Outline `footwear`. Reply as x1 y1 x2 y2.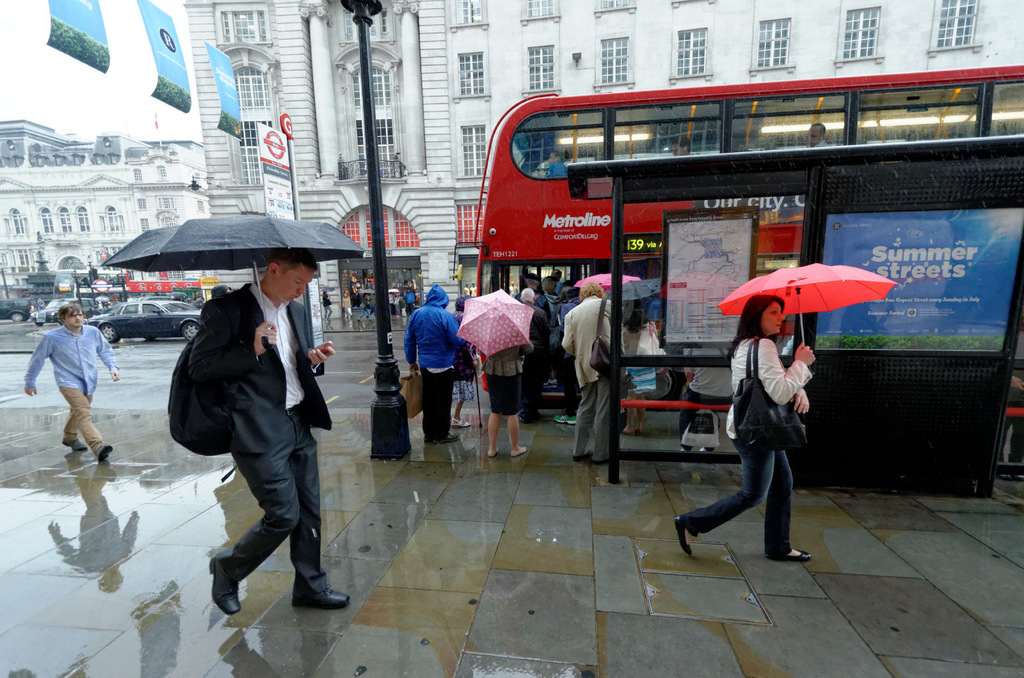
450 417 474 428.
